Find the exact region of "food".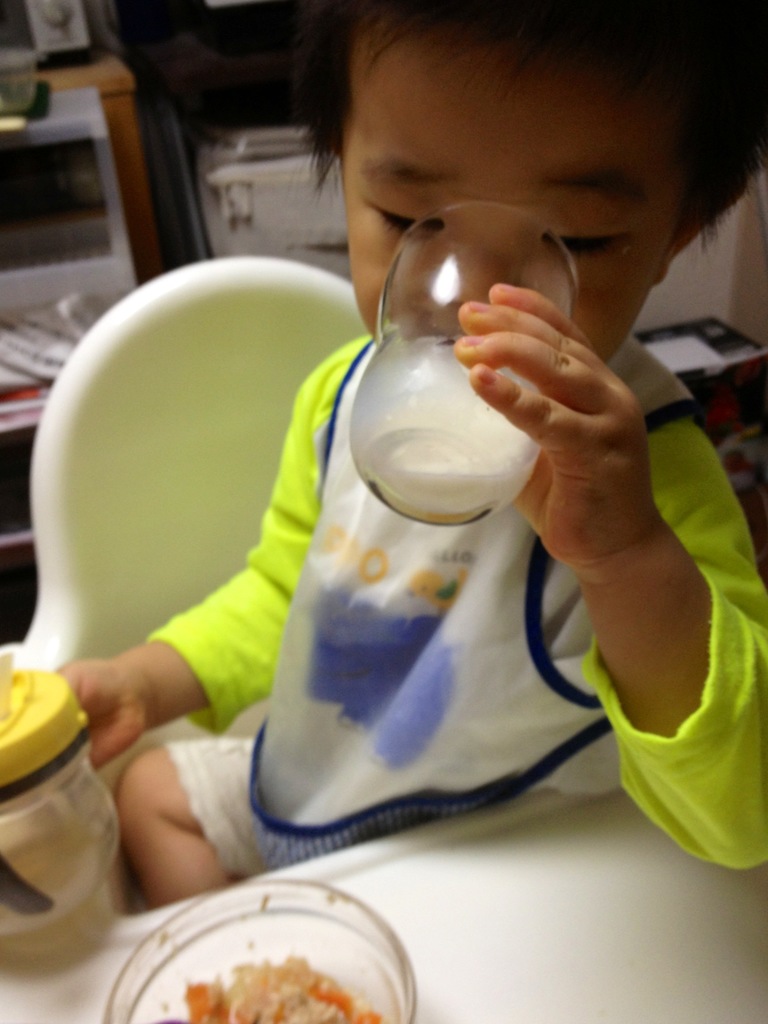
Exact region: {"left": 135, "top": 930, "right": 386, "bottom": 1023}.
